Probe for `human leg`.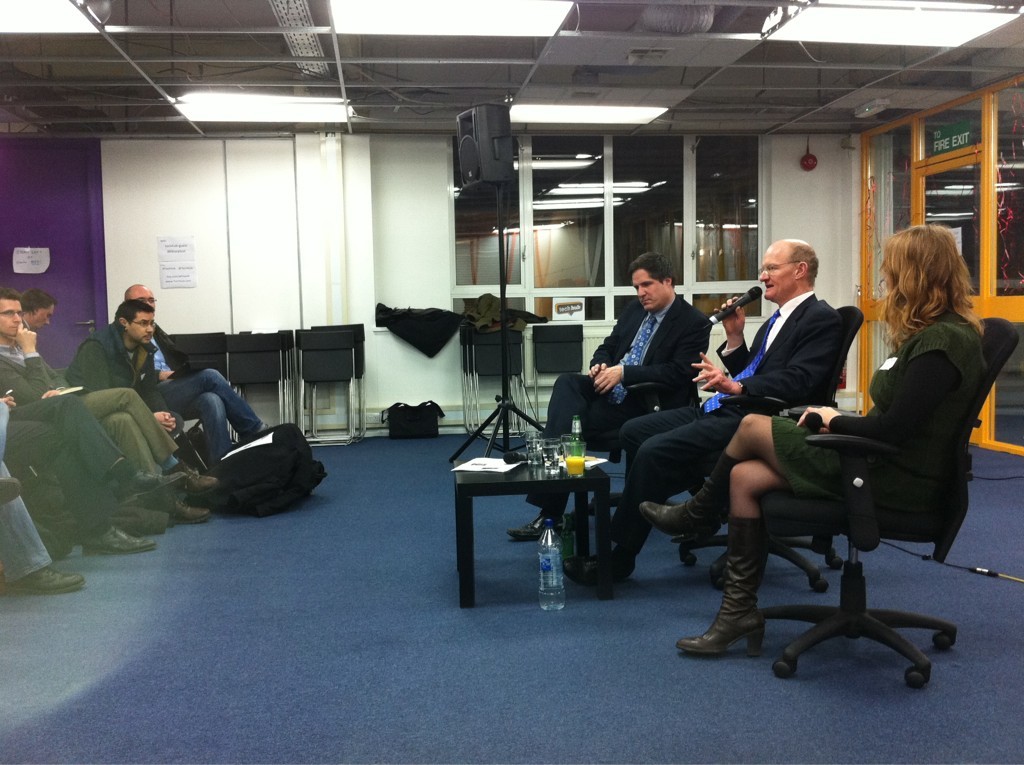
Probe result: (77,387,221,493).
